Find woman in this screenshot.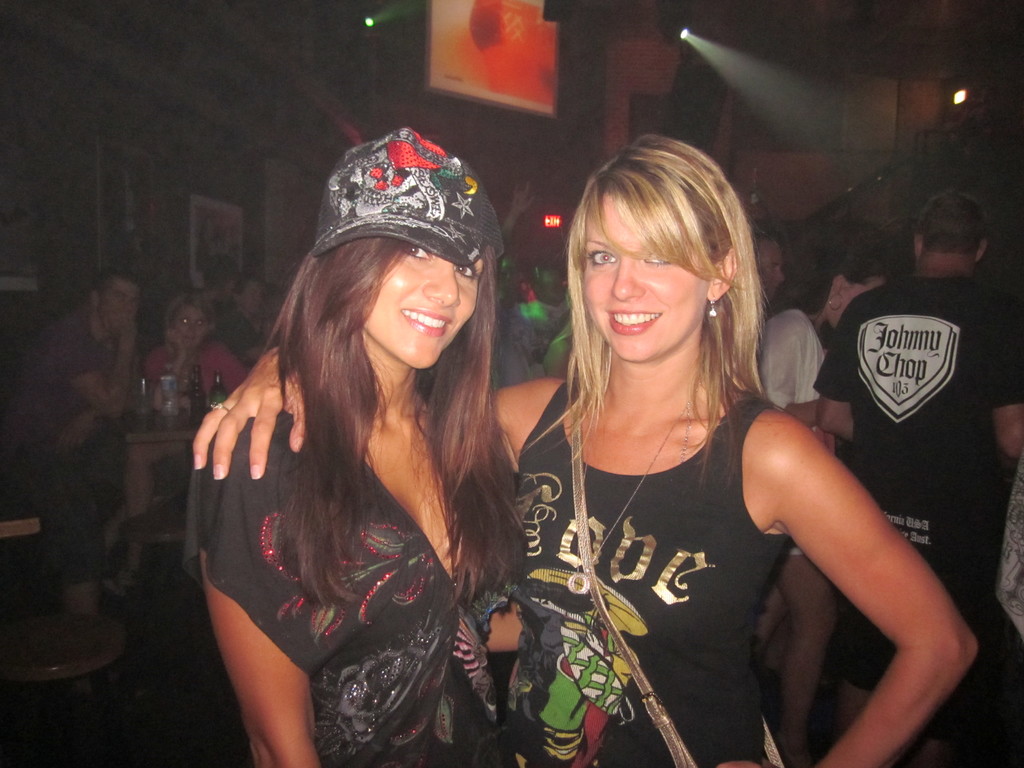
The bounding box for woman is BBox(756, 232, 897, 767).
